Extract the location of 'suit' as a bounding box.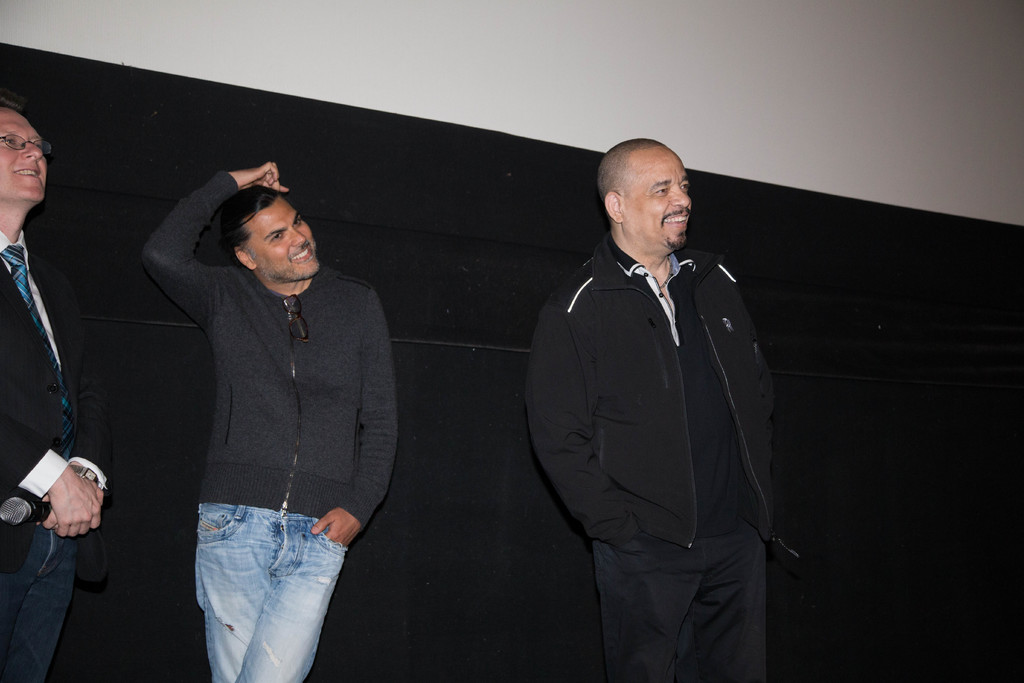
Rect(6, 123, 102, 624).
